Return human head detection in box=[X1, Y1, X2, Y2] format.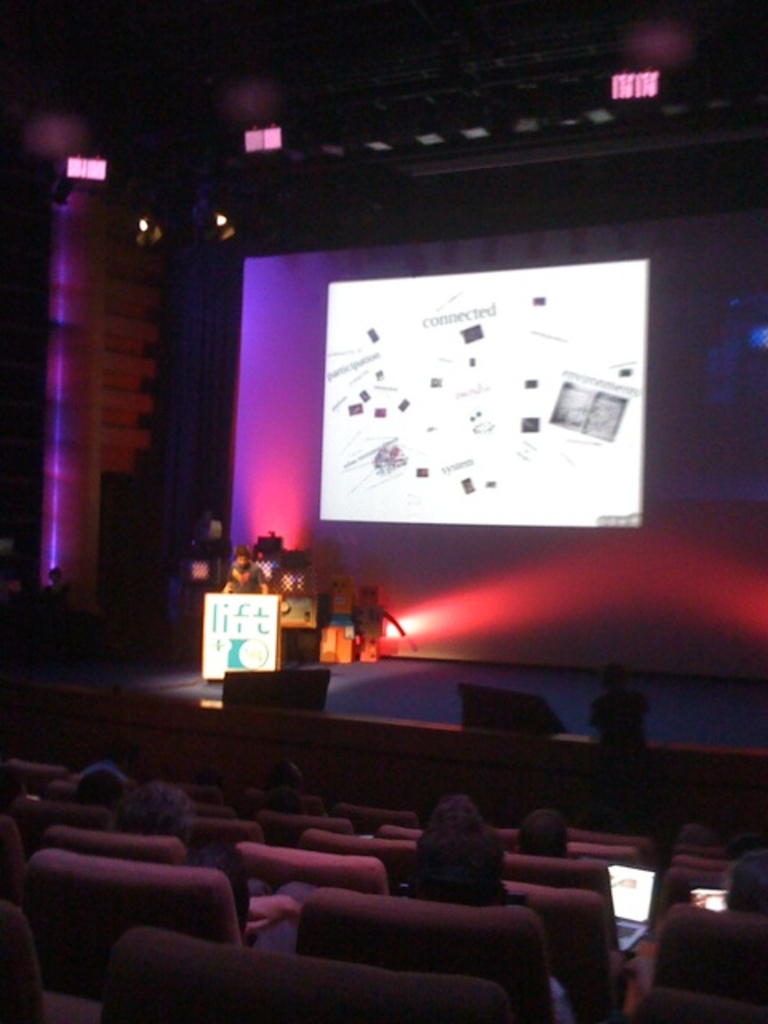
box=[267, 789, 301, 814].
